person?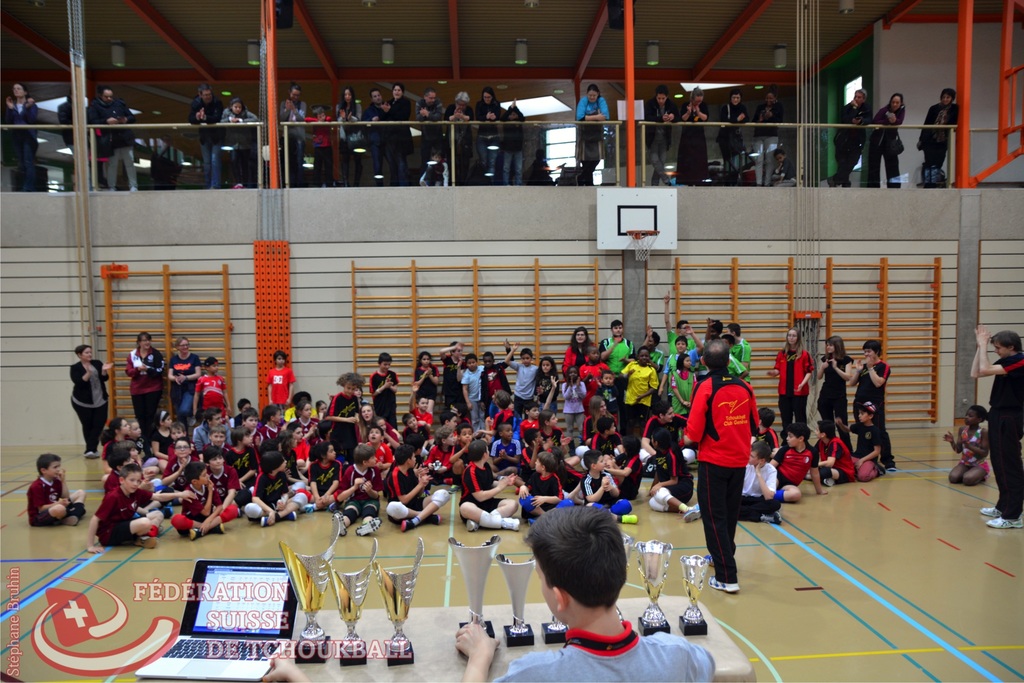
BBox(943, 407, 988, 488)
